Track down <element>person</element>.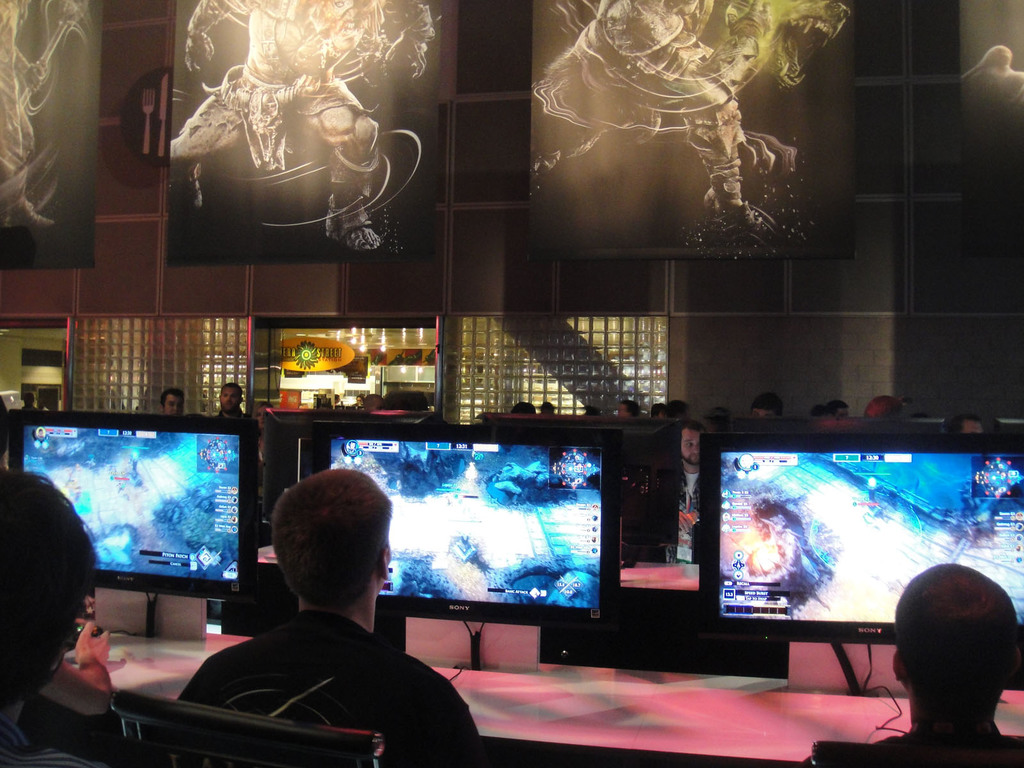
Tracked to bbox=[861, 399, 901, 420].
